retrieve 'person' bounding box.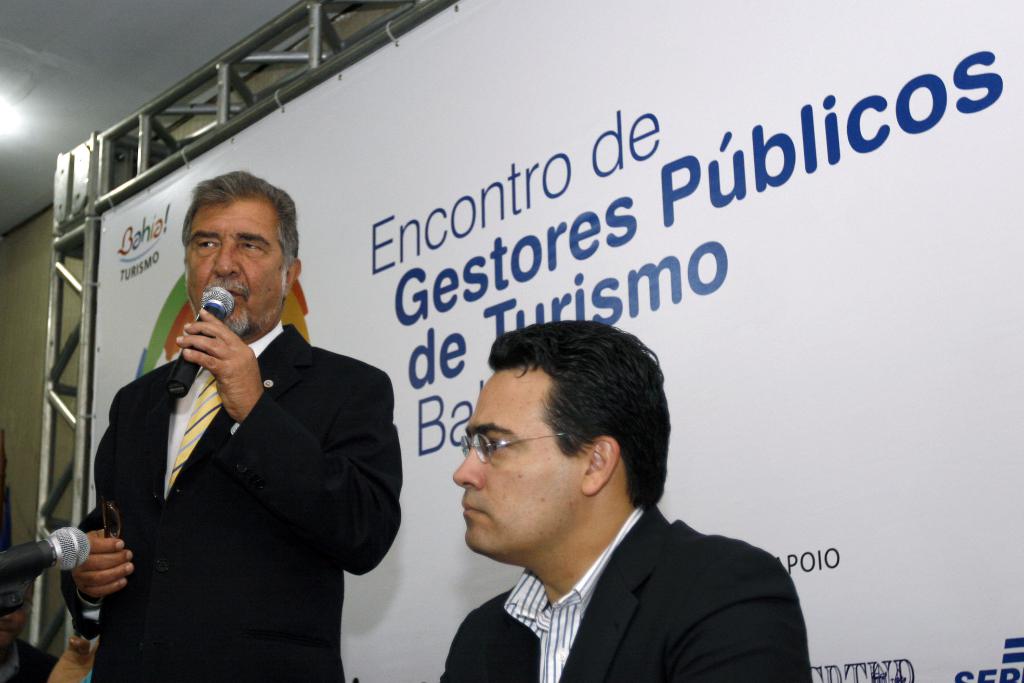
Bounding box: detection(0, 573, 48, 682).
